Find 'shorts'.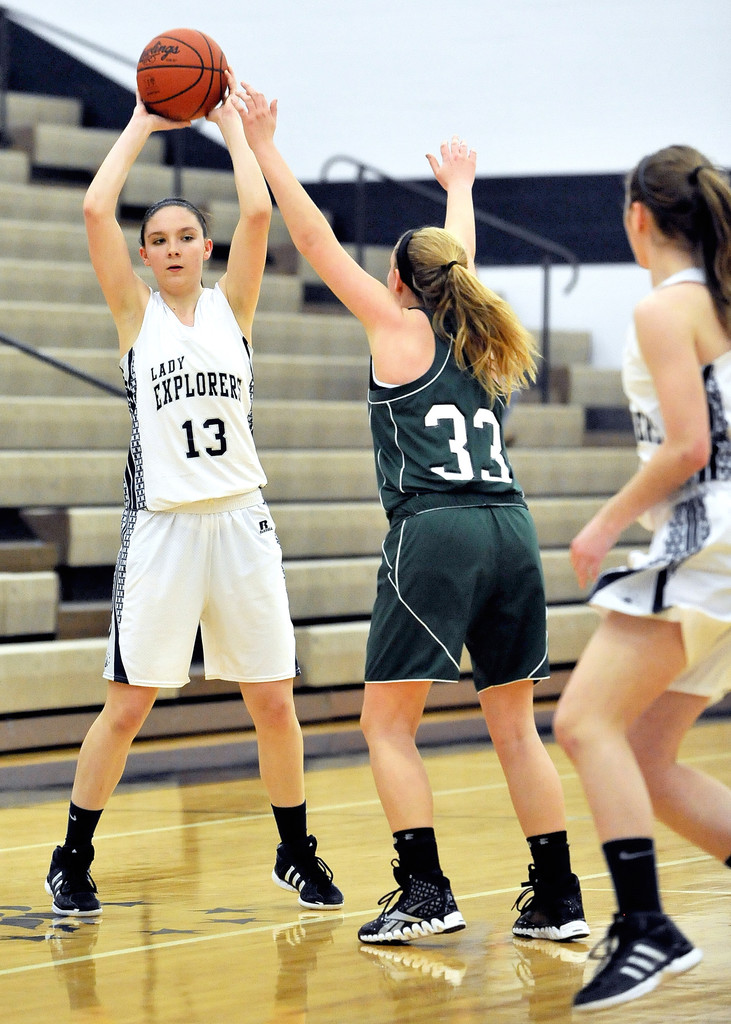
select_region(650, 564, 730, 700).
